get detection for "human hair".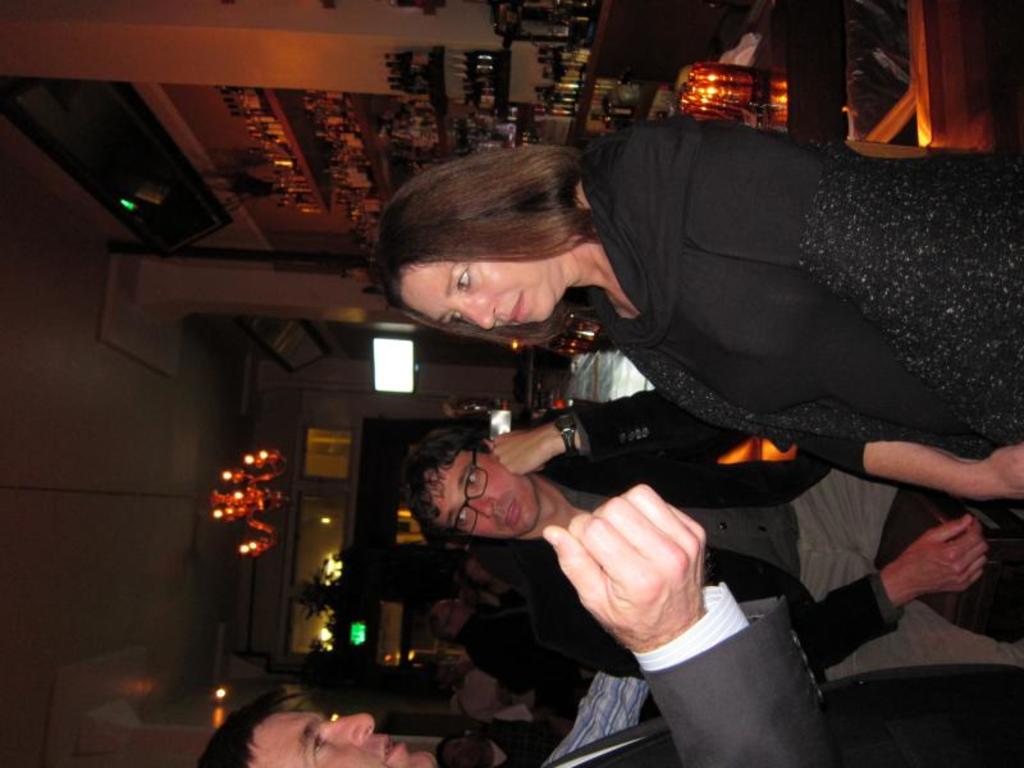
Detection: {"x1": 425, "y1": 612, "x2": 454, "y2": 646}.
